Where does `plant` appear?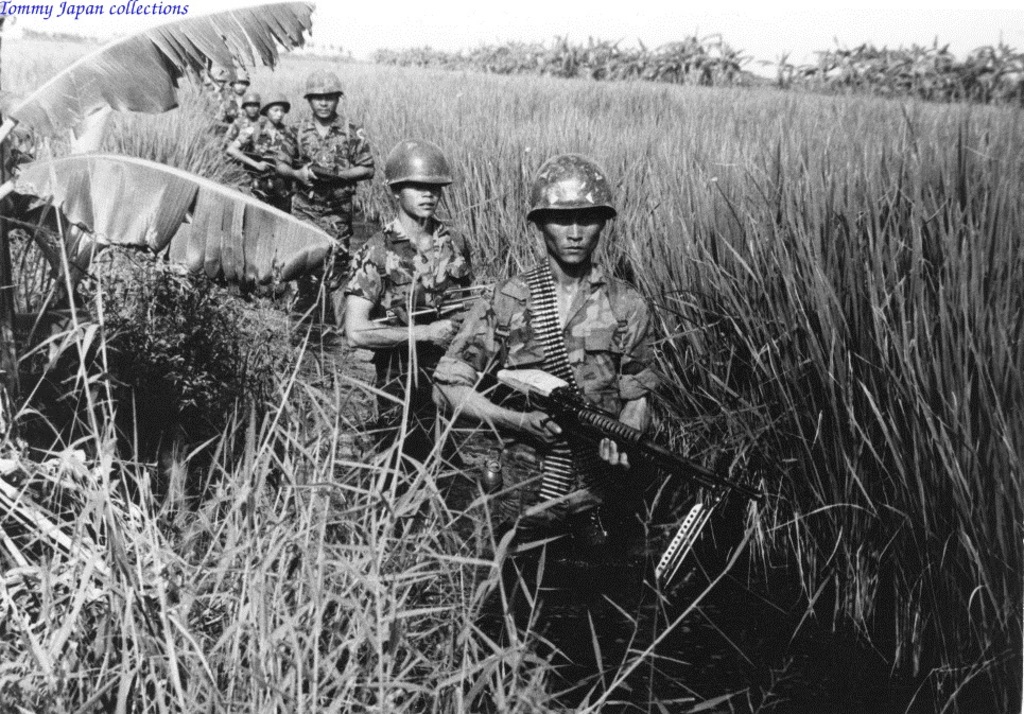
Appears at [789,34,1023,108].
